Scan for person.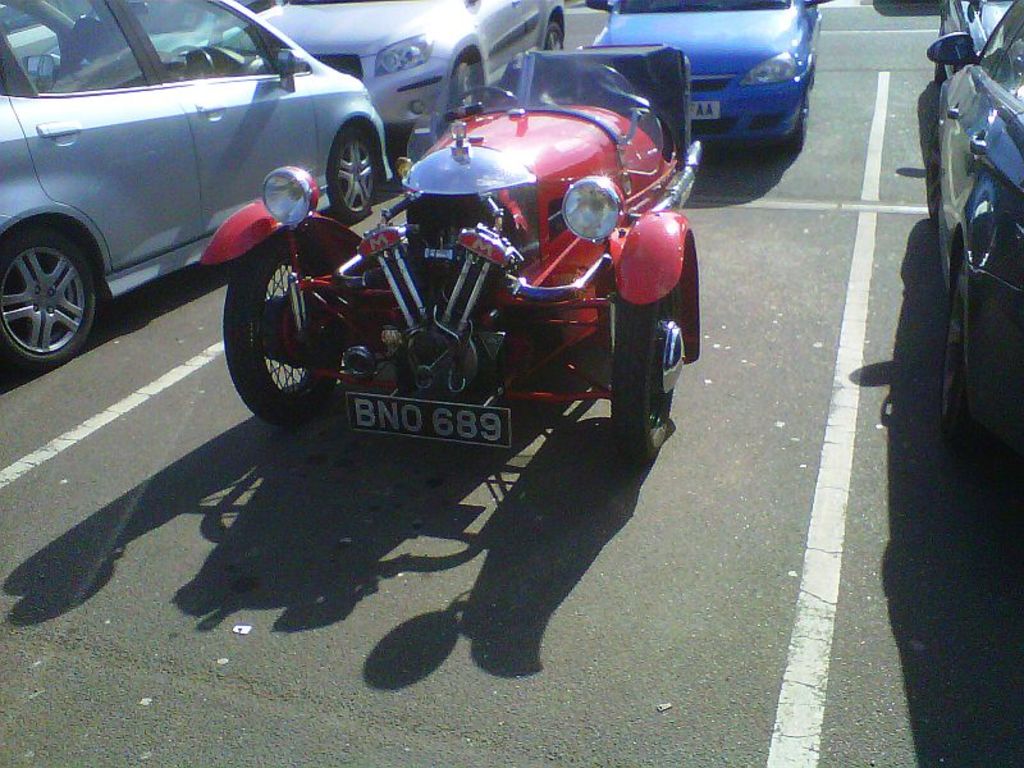
Scan result: <box>494,45,568,101</box>.
